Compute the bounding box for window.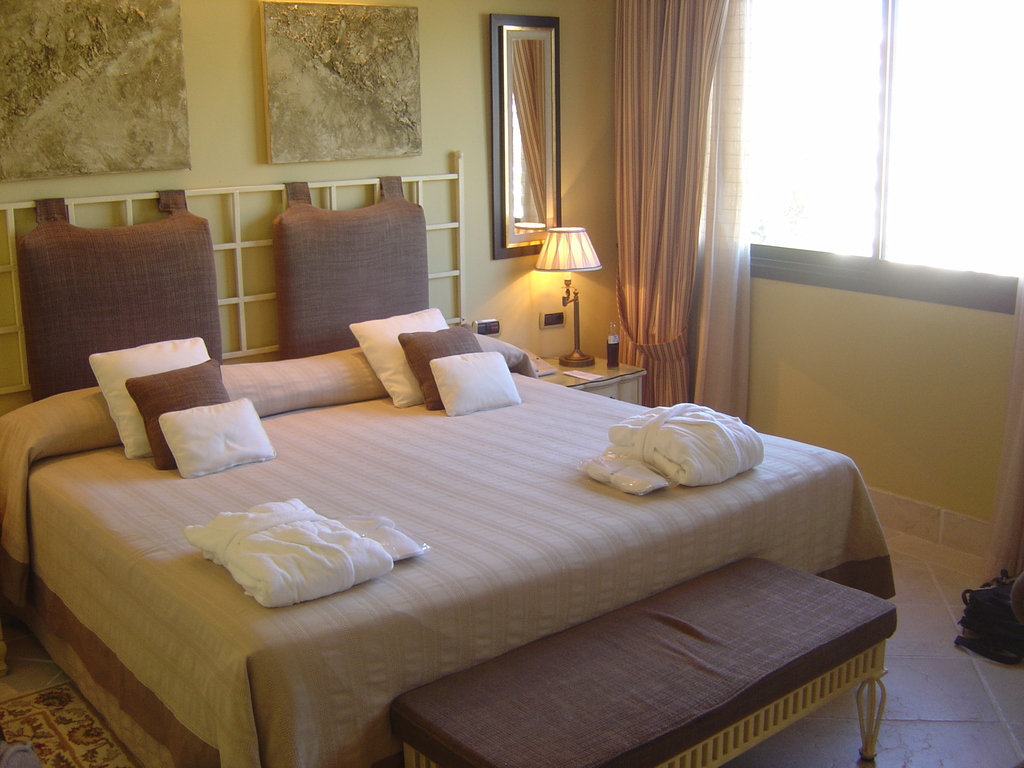
728:0:994:333.
